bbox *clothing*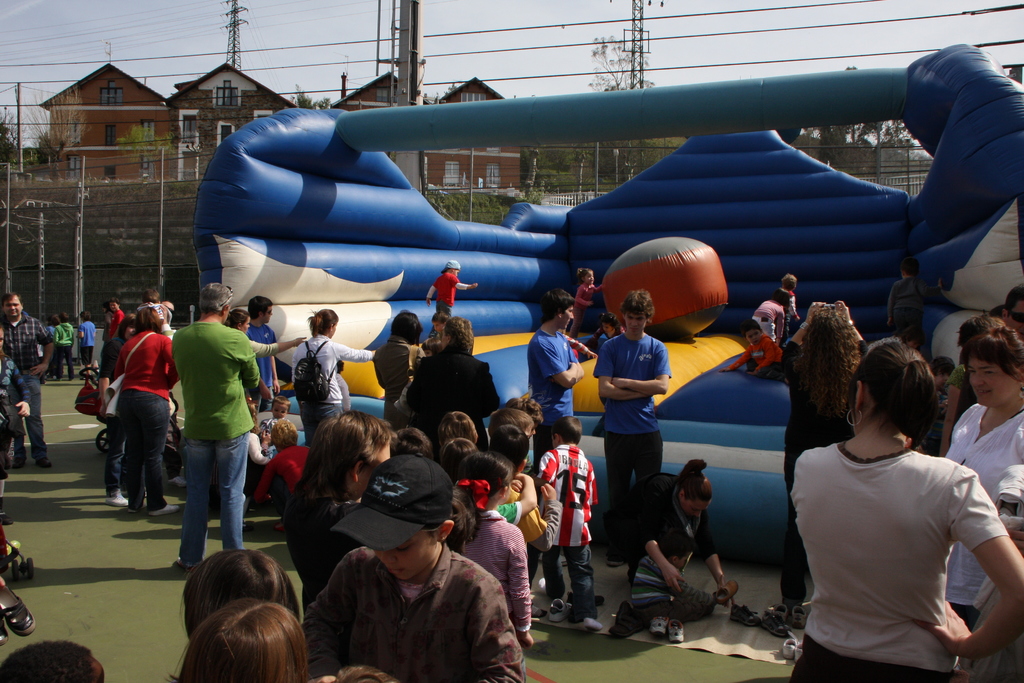
x1=1 y1=354 x2=32 y2=457
